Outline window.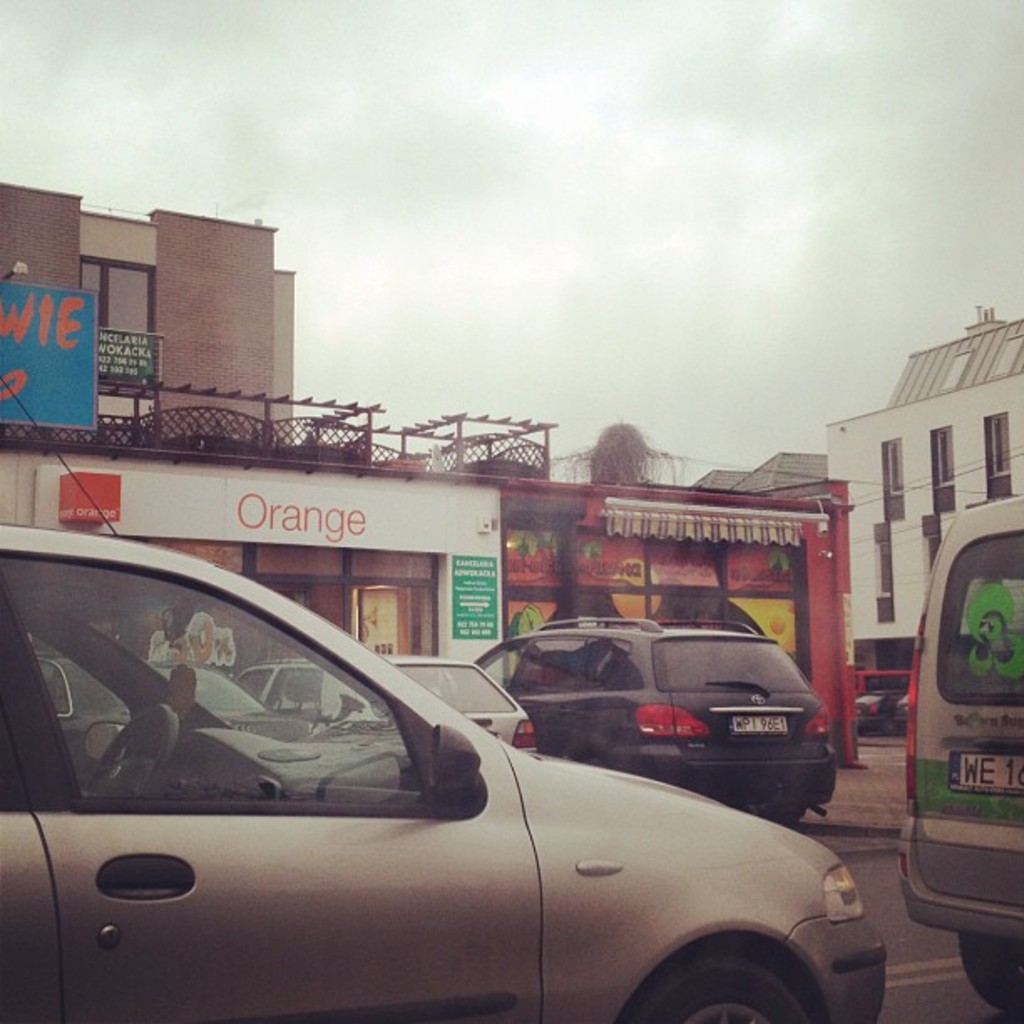
Outline: crop(887, 438, 909, 515).
